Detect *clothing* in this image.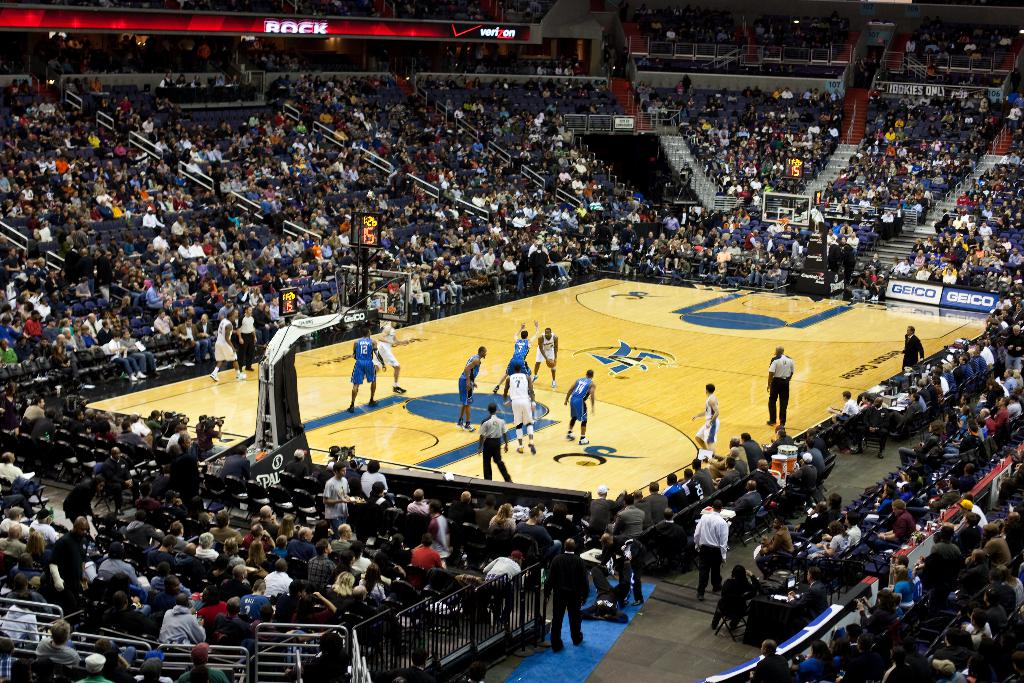
Detection: [x1=508, y1=337, x2=532, y2=372].
